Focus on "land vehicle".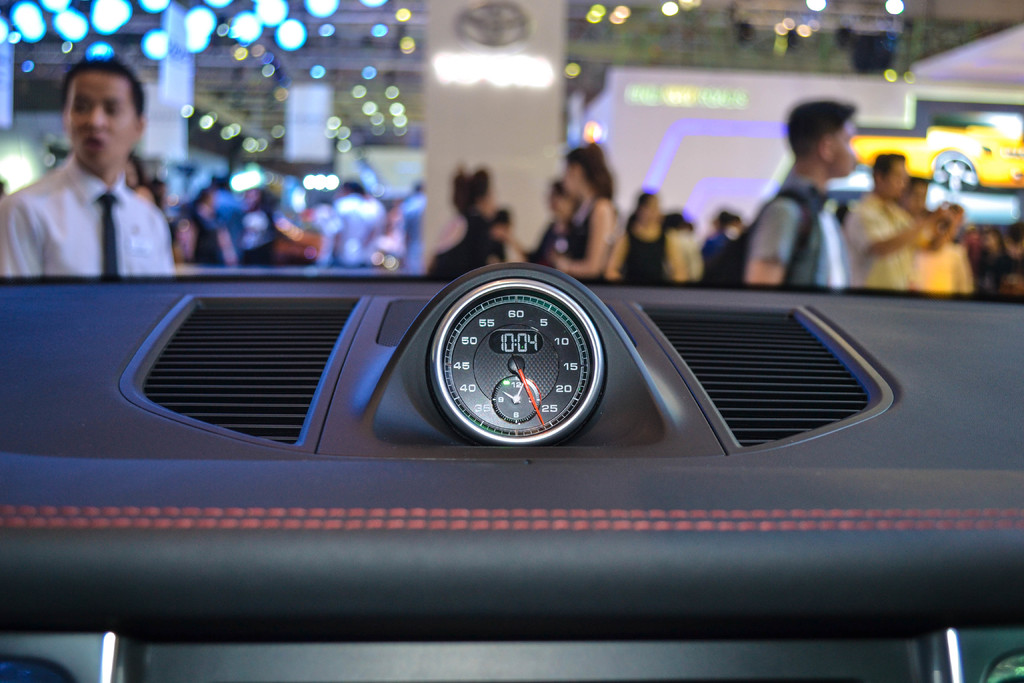
Focused at bbox(0, 0, 1023, 682).
